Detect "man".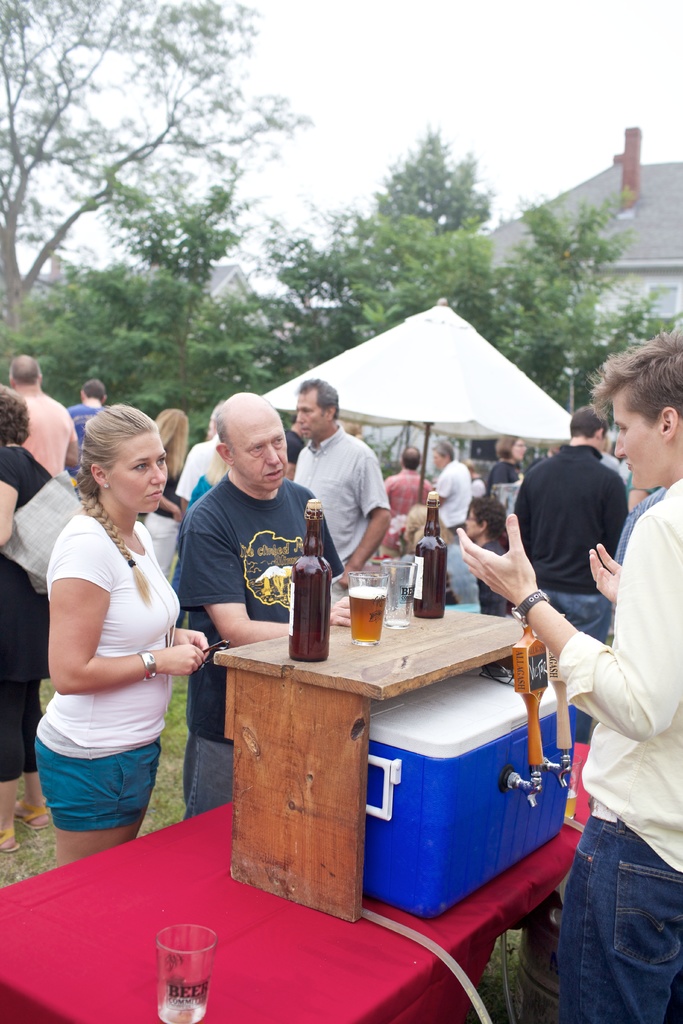
Detected at [377, 444, 438, 554].
